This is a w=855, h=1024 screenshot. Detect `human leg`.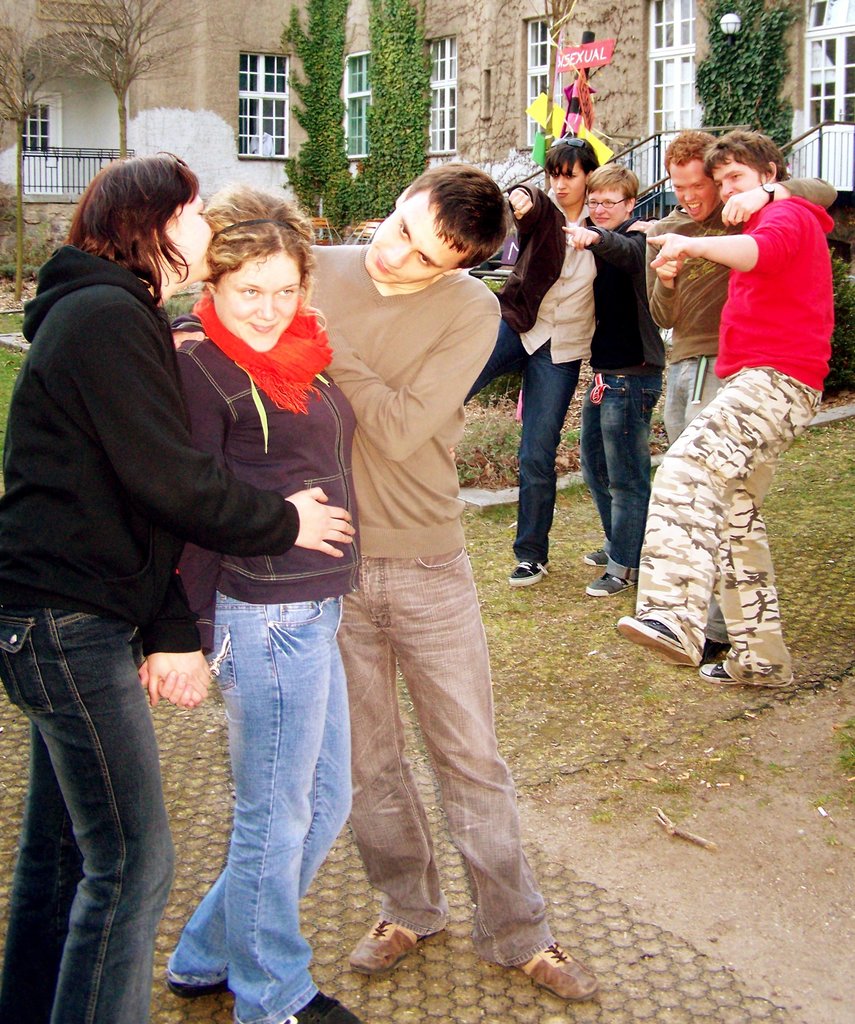
{"left": 376, "top": 545, "right": 600, "bottom": 993}.
